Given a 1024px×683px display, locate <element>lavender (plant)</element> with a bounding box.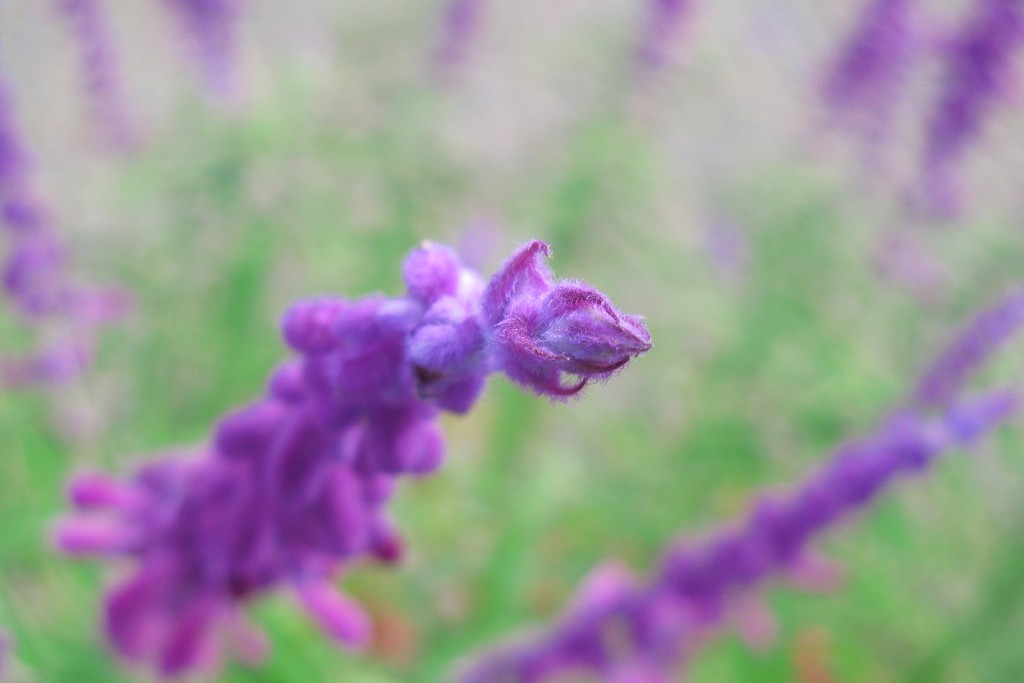
Located: region(164, 0, 233, 105).
